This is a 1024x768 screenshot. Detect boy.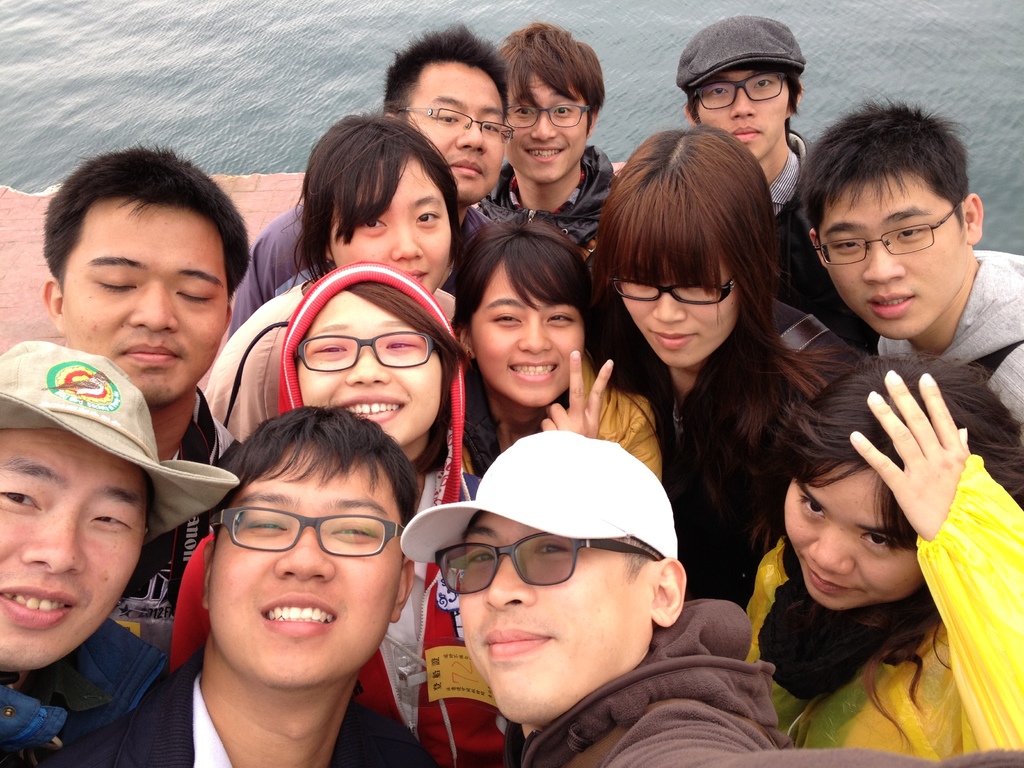
bbox=(227, 24, 514, 337).
